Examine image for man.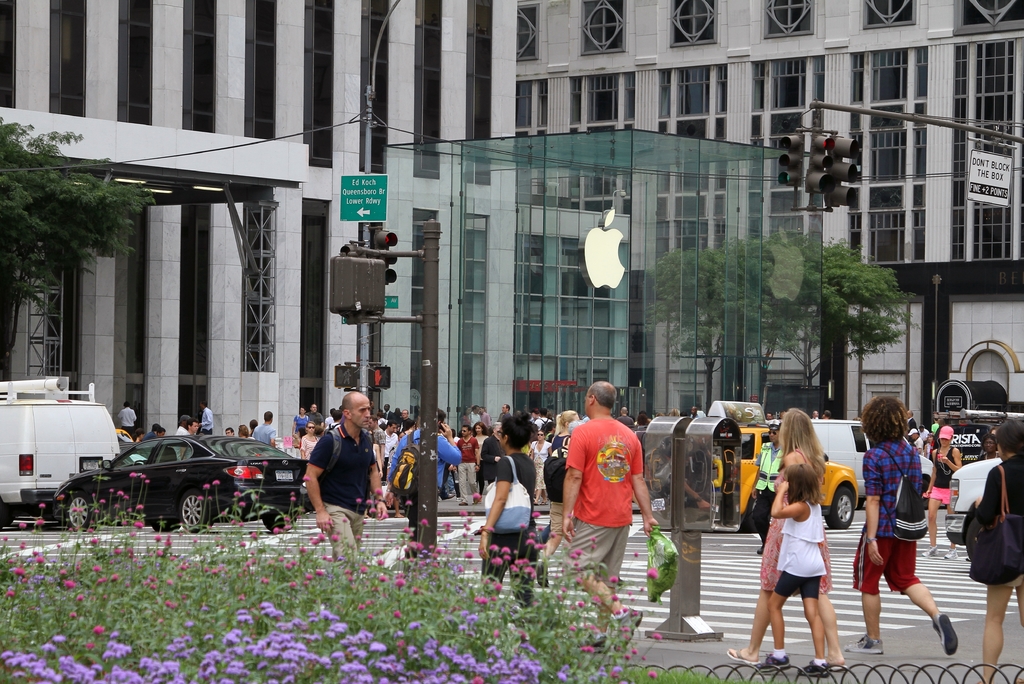
Examination result: pyautogui.locateOnScreen(750, 416, 787, 556).
